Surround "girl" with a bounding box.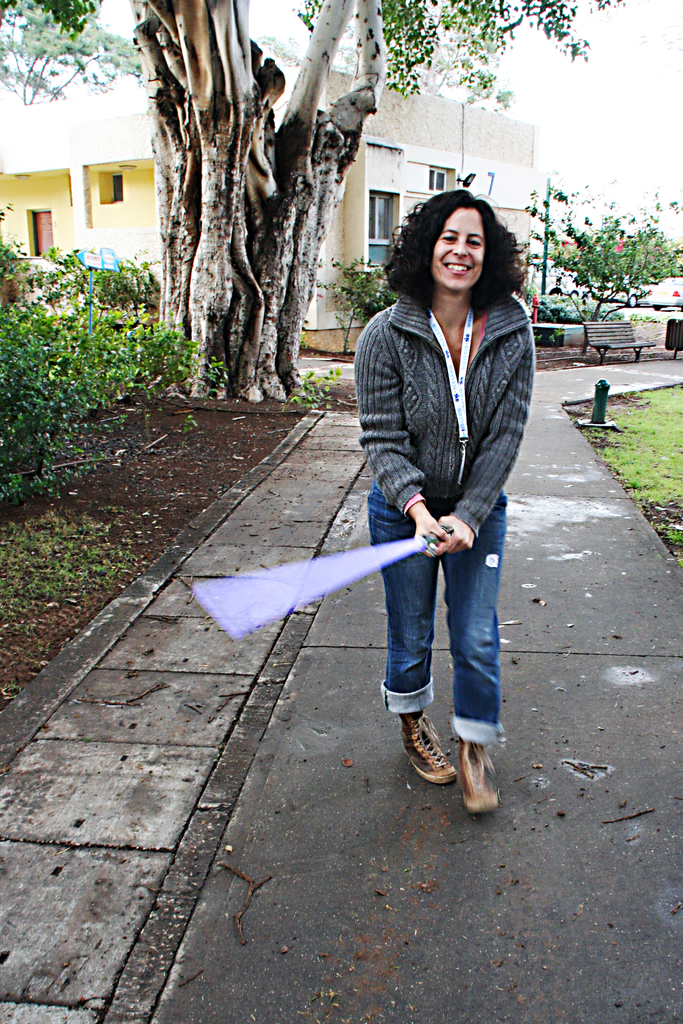
{"x1": 352, "y1": 187, "x2": 535, "y2": 814}.
